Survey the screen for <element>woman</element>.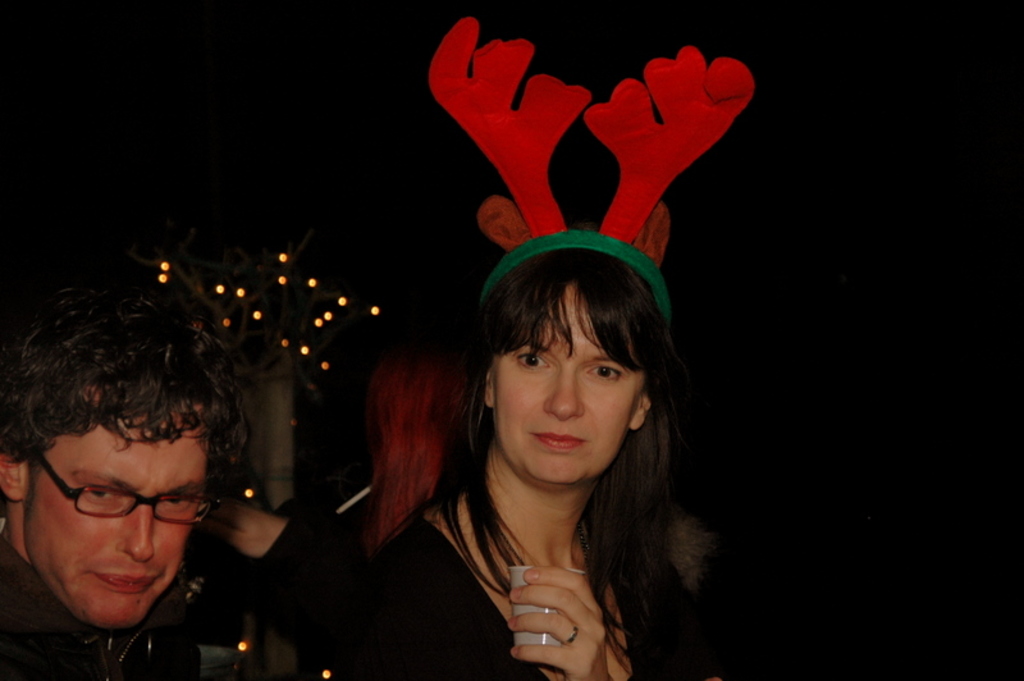
Survey found: 305,191,756,667.
